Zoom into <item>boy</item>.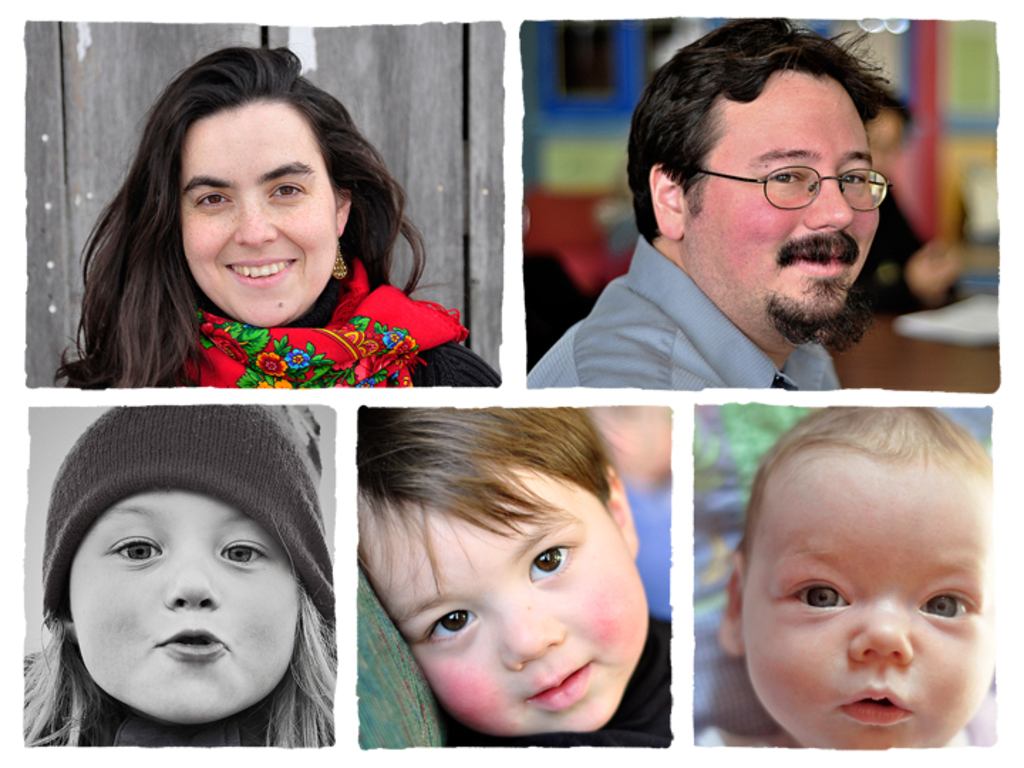
Zoom target: bbox=(683, 401, 1023, 767).
